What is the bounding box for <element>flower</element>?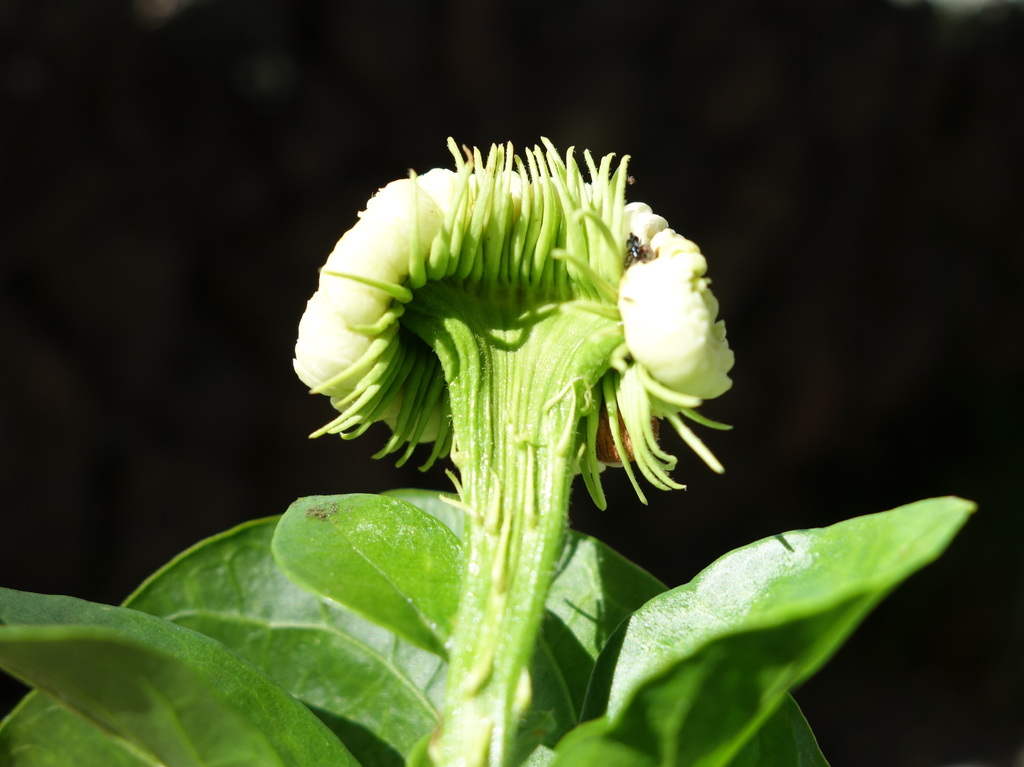
<bbox>294, 136, 740, 506</bbox>.
